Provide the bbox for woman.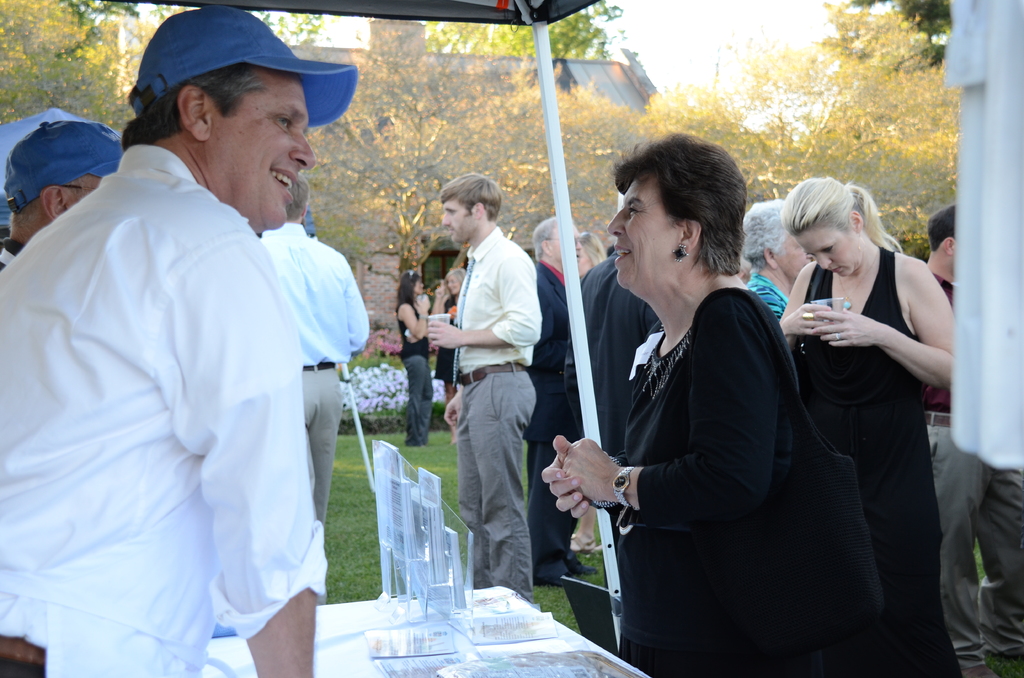
detection(572, 230, 610, 276).
